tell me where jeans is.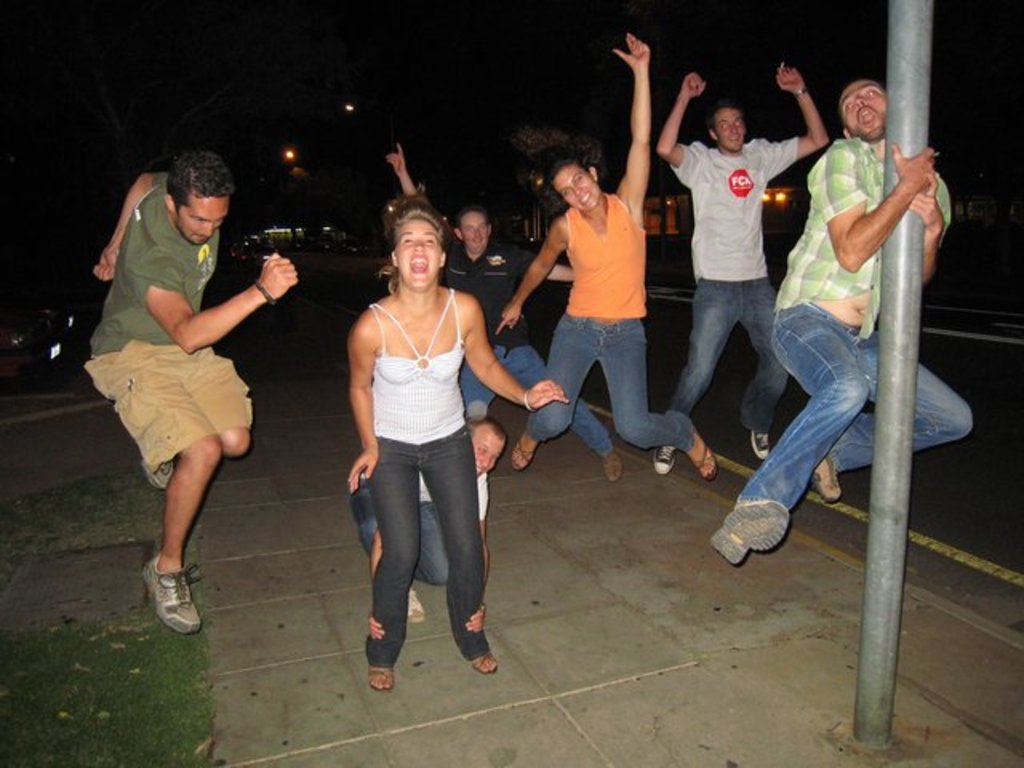
jeans is at Rect(363, 426, 494, 661).
